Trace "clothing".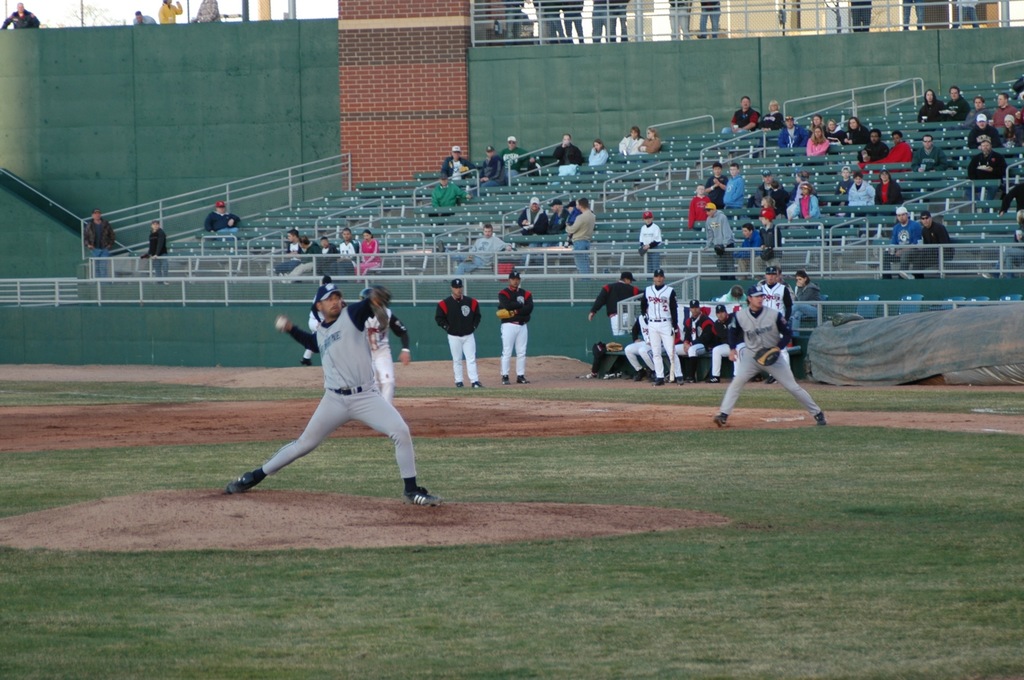
Traced to (left=85, top=222, right=111, bottom=276).
